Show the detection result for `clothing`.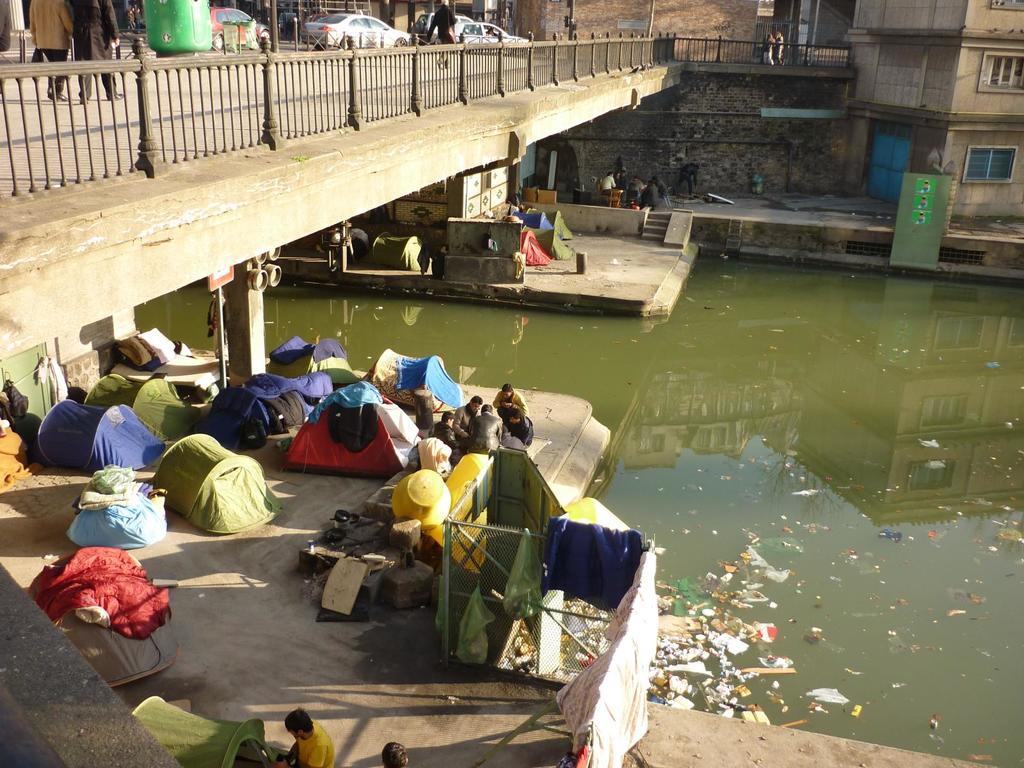
<region>0, 0, 12, 52</region>.
